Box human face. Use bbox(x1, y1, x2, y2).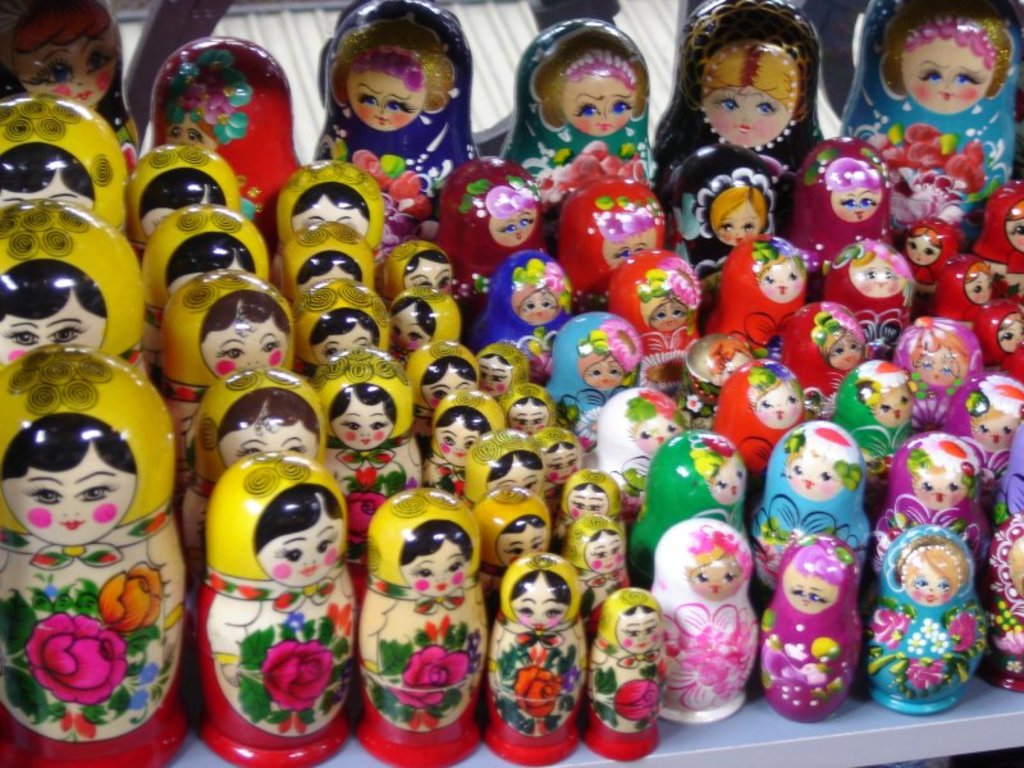
bbox(634, 417, 684, 454).
